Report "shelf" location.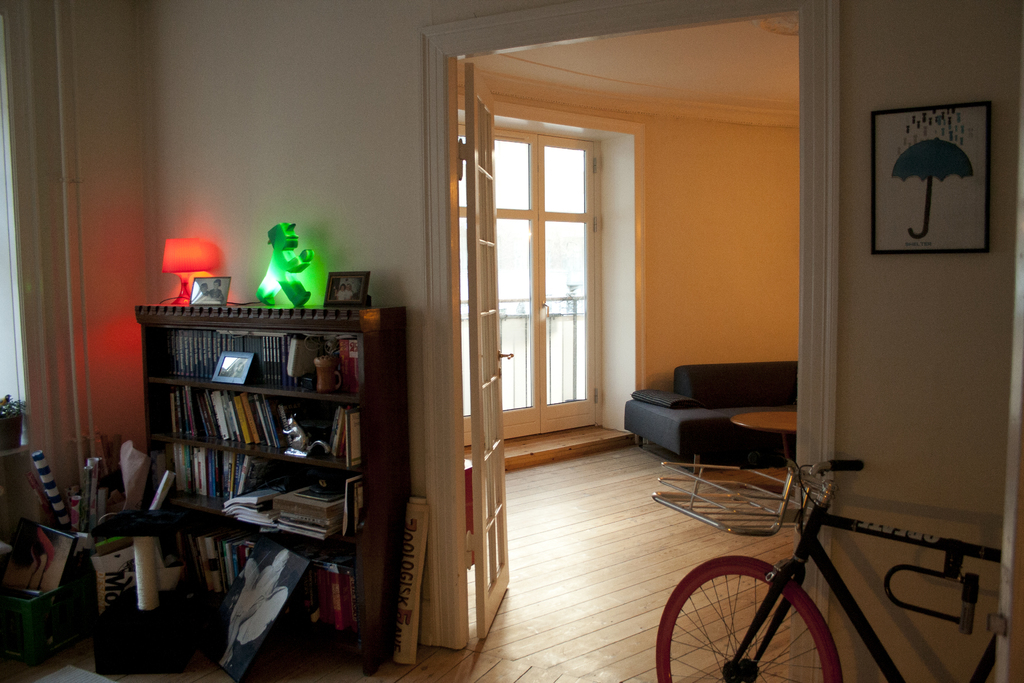
Report: rect(112, 280, 399, 663).
